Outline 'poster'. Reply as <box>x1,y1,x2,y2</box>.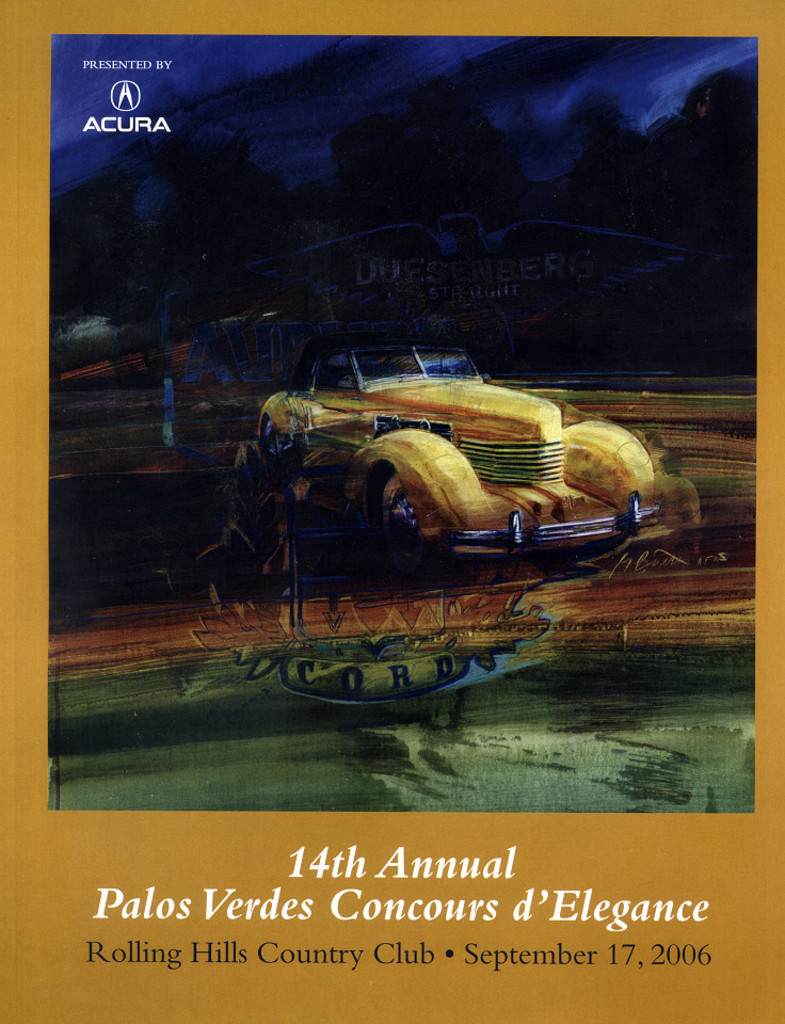
<box>0,0,784,1023</box>.
